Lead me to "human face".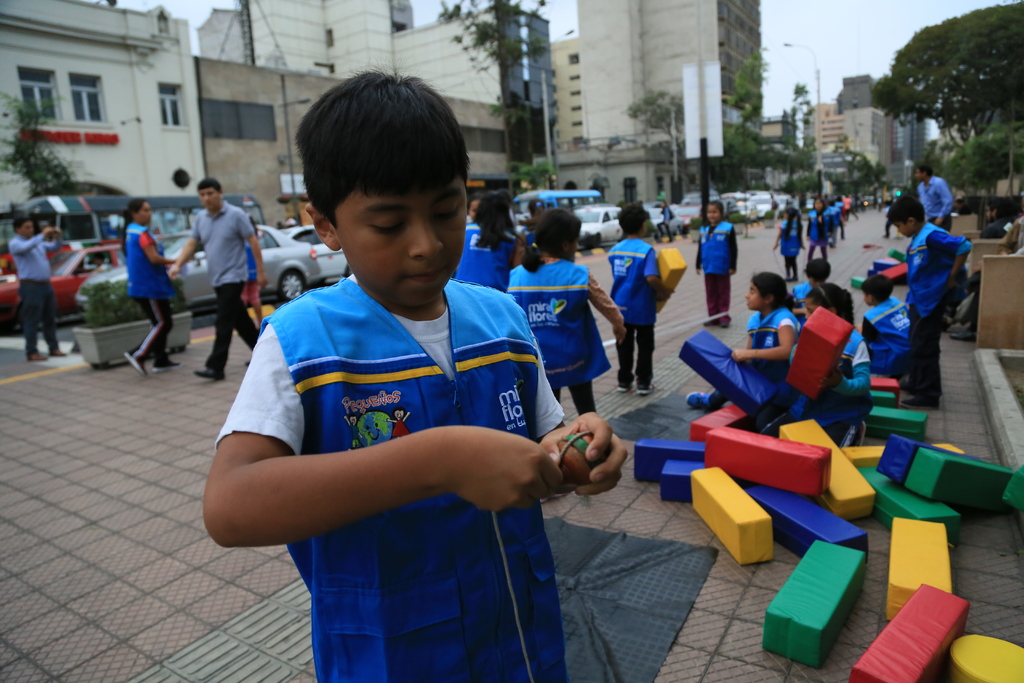
Lead to pyautogui.locateOnScreen(337, 186, 468, 305).
